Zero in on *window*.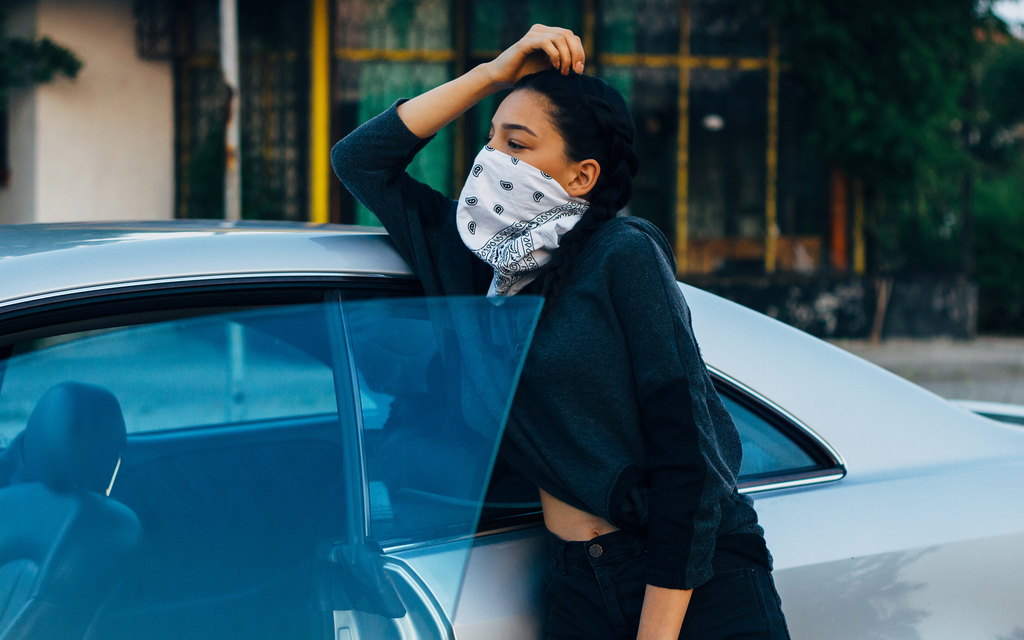
Zeroed in: 0 284 353 625.
